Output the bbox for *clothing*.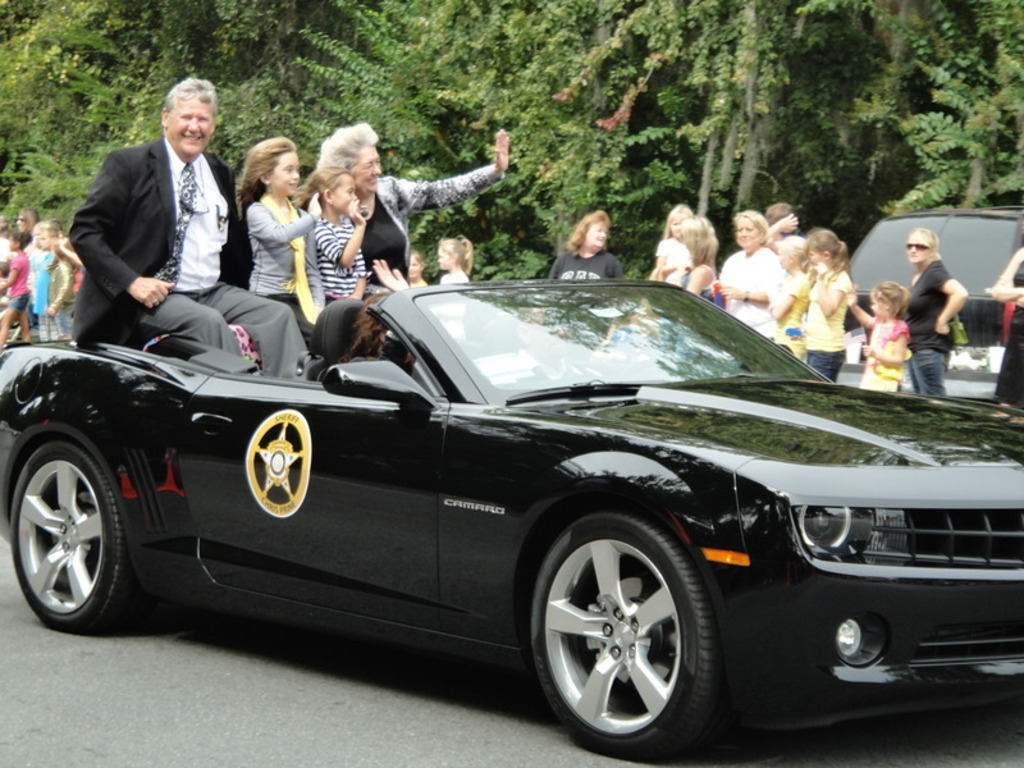
BBox(716, 253, 773, 333).
